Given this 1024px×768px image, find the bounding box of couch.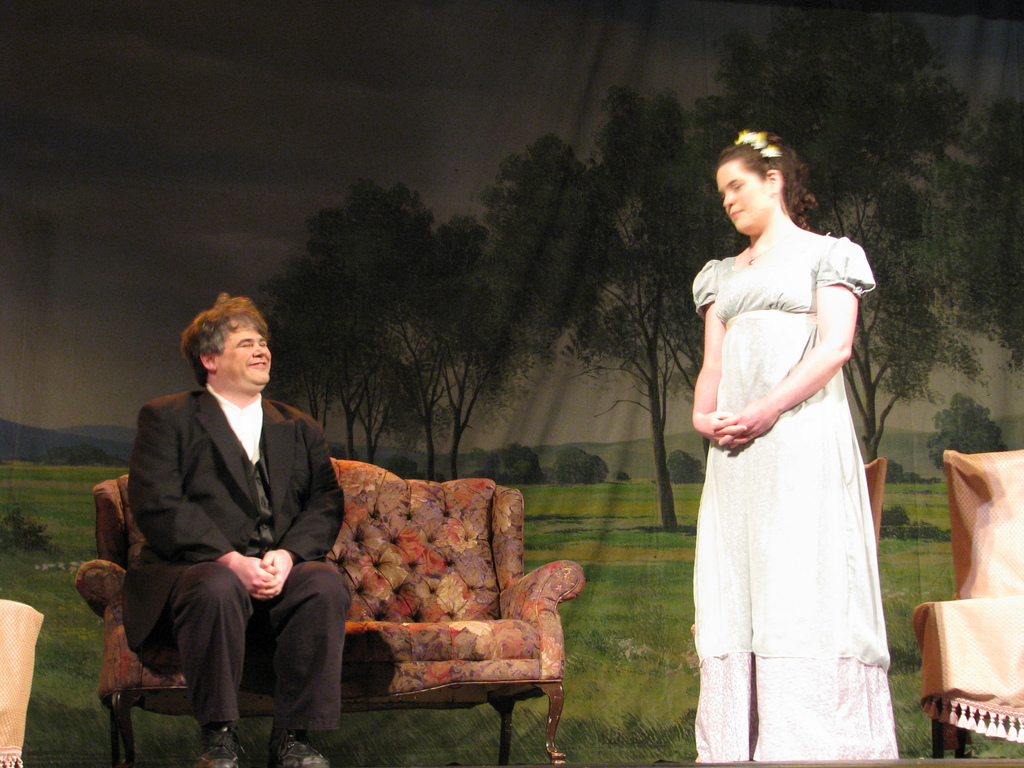
[left=97, top=441, right=502, bottom=742].
